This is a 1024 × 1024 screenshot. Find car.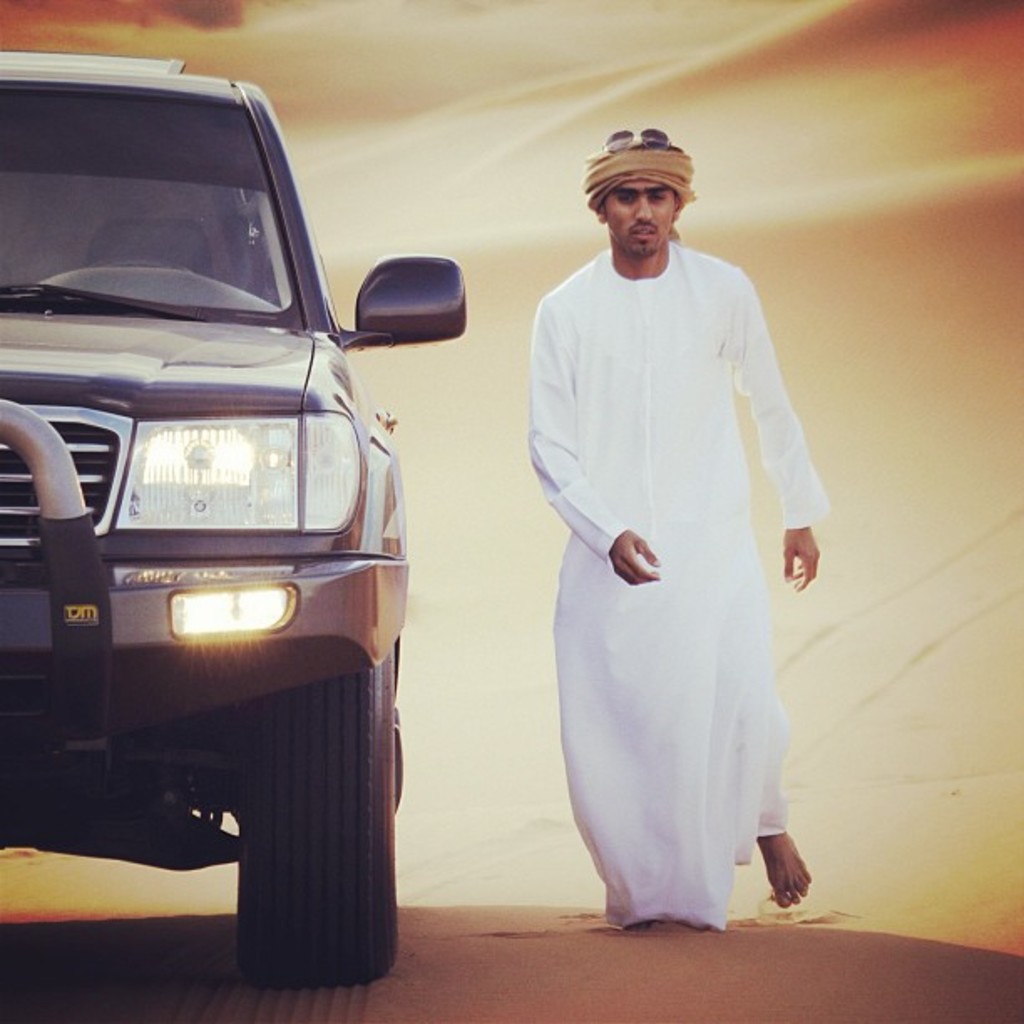
Bounding box: {"x1": 12, "y1": 62, "x2": 433, "y2": 937}.
